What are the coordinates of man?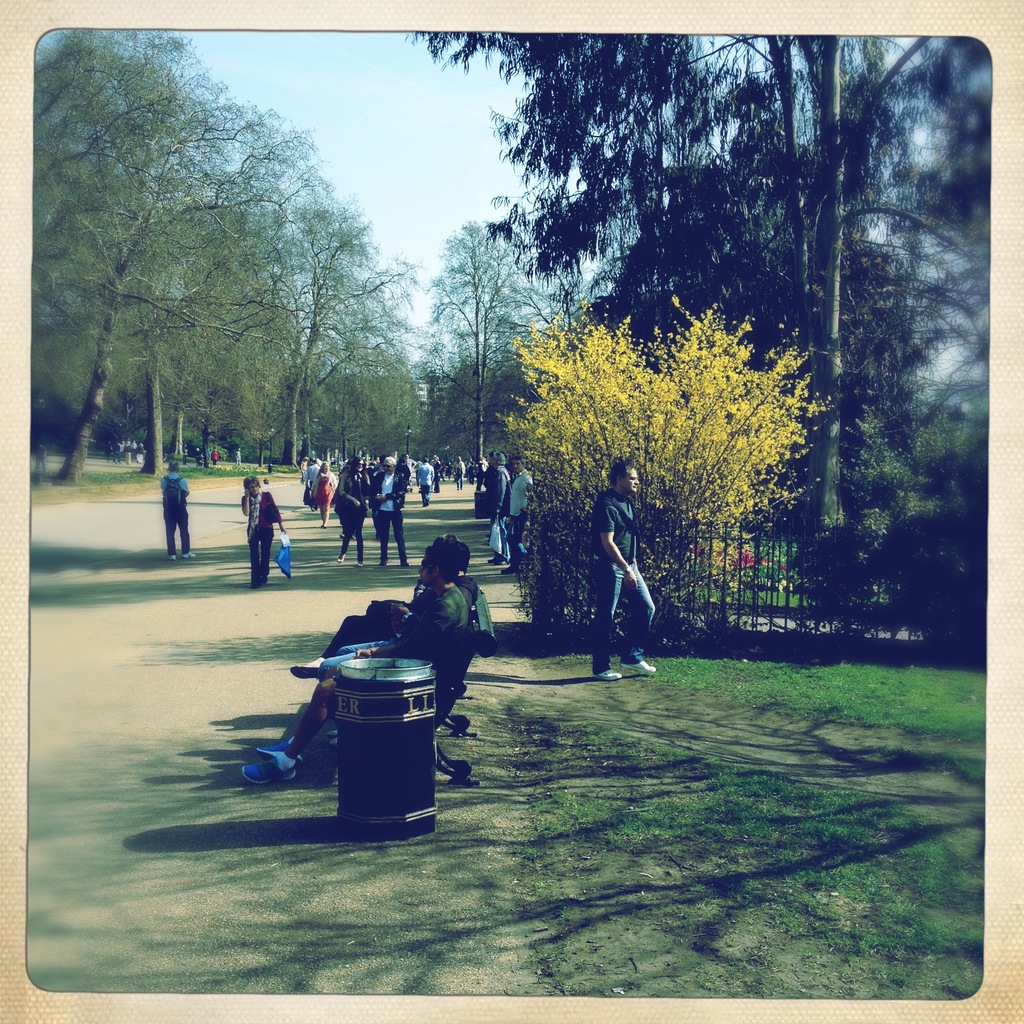
(left=159, top=457, right=206, bottom=560).
